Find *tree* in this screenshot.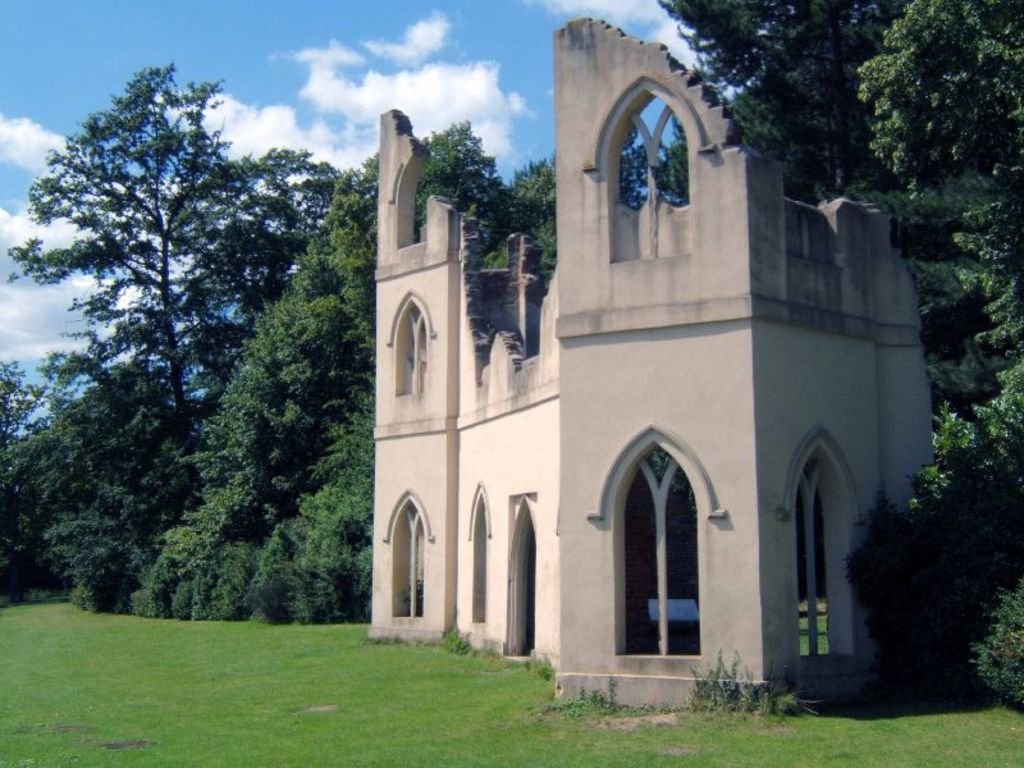
The bounding box for *tree* is select_region(9, 56, 314, 511).
